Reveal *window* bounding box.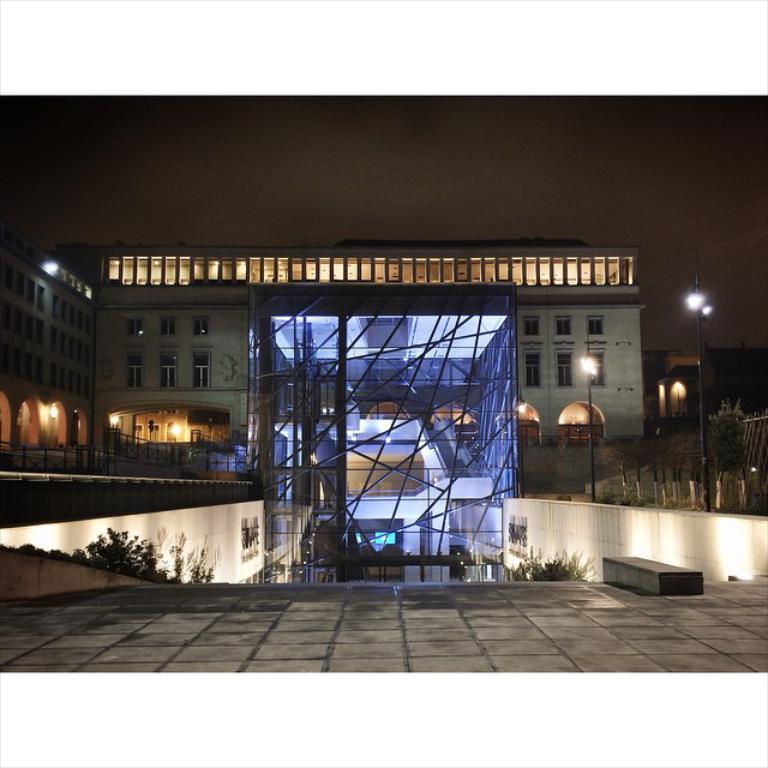
Revealed: <bbox>152, 347, 173, 388</bbox>.
